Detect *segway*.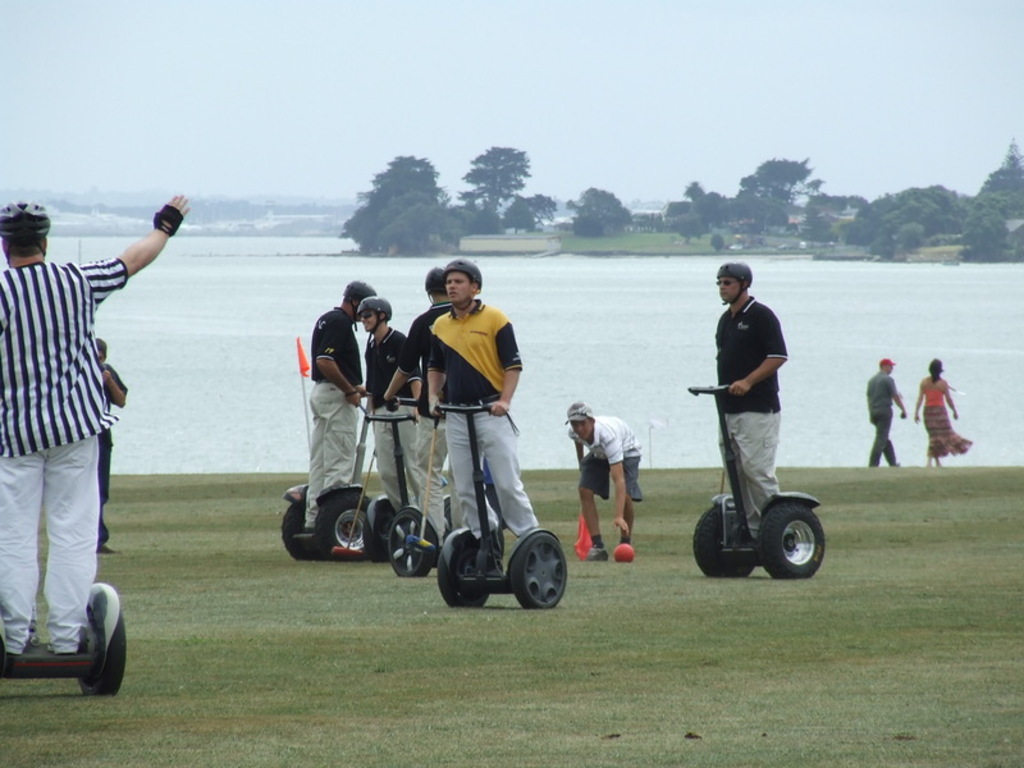
Detected at 0, 582, 129, 695.
